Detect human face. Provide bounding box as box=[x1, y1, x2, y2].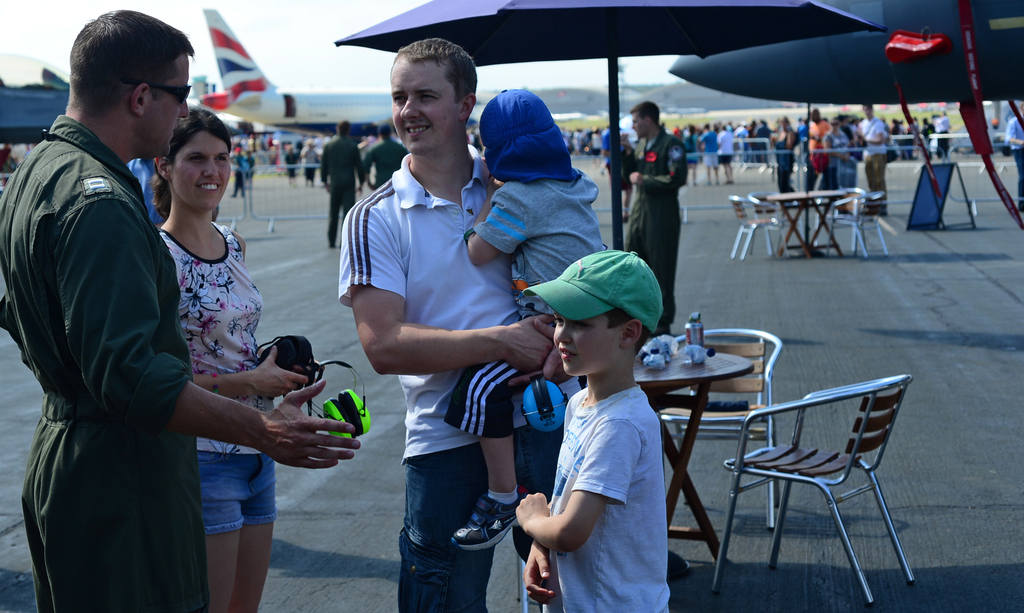
box=[555, 314, 623, 374].
